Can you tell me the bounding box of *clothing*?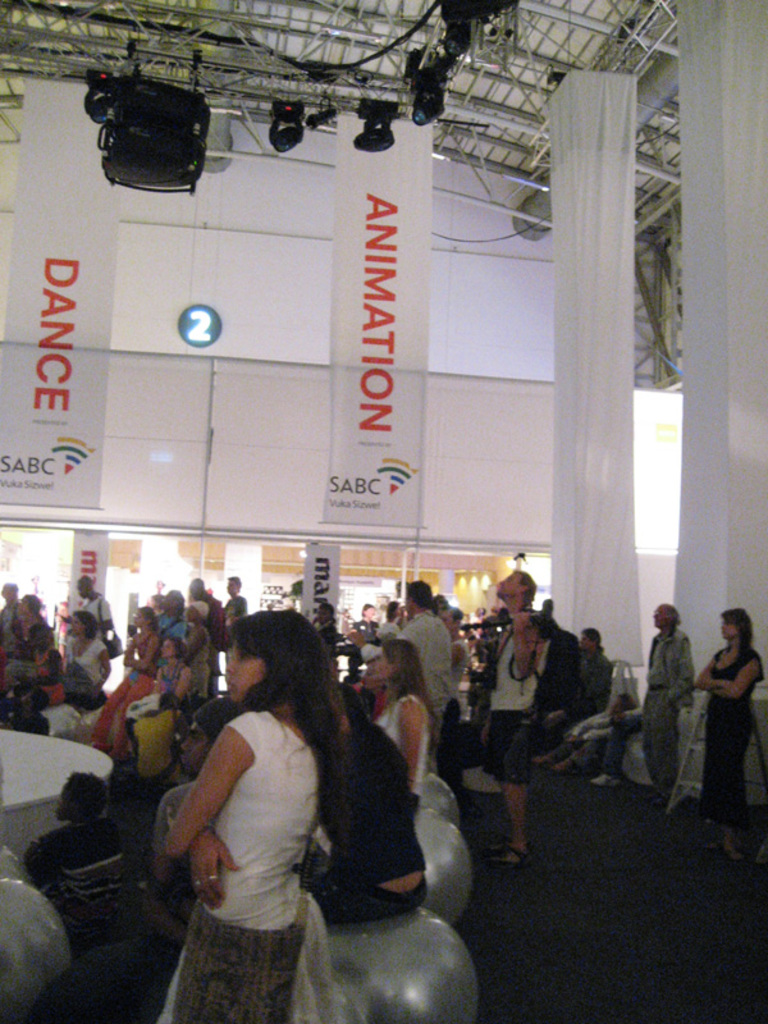
select_region(0, 600, 19, 639).
